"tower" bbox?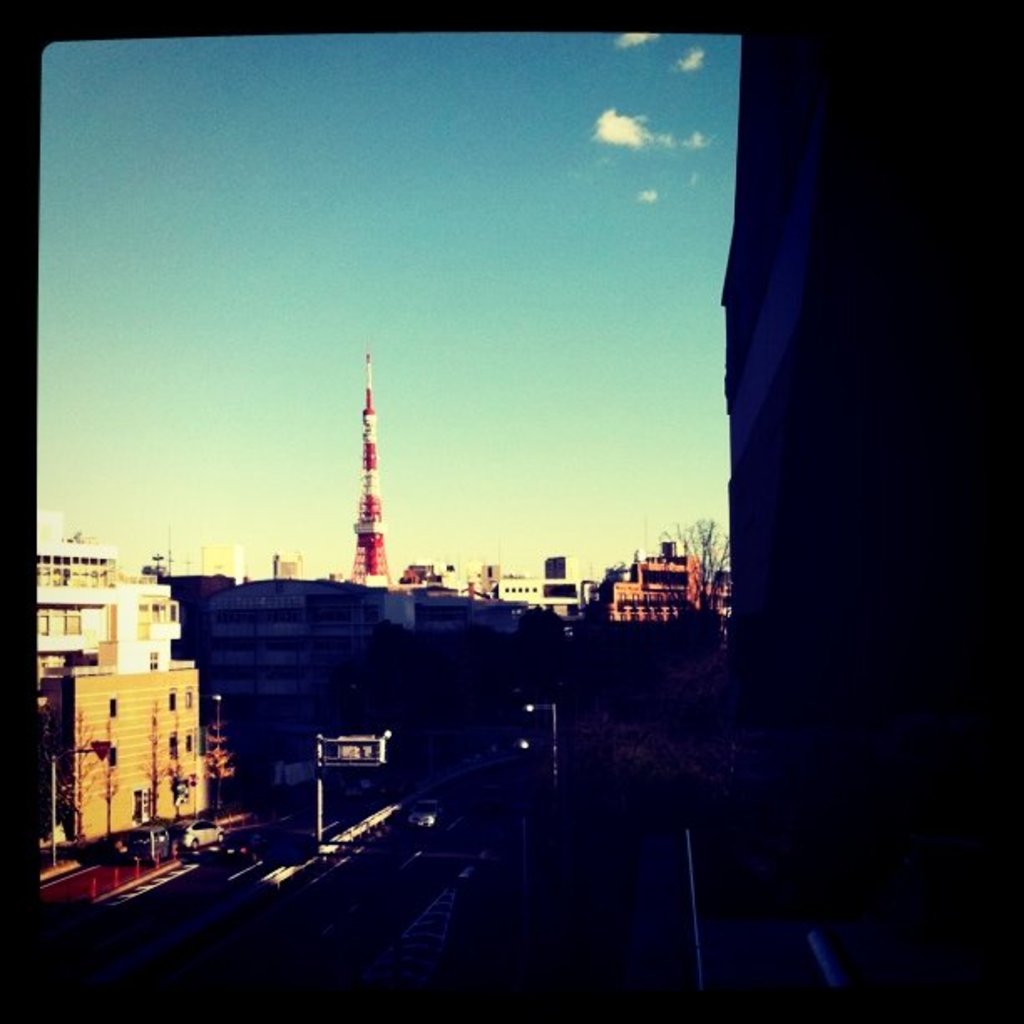
{"left": 348, "top": 348, "right": 392, "bottom": 594}
